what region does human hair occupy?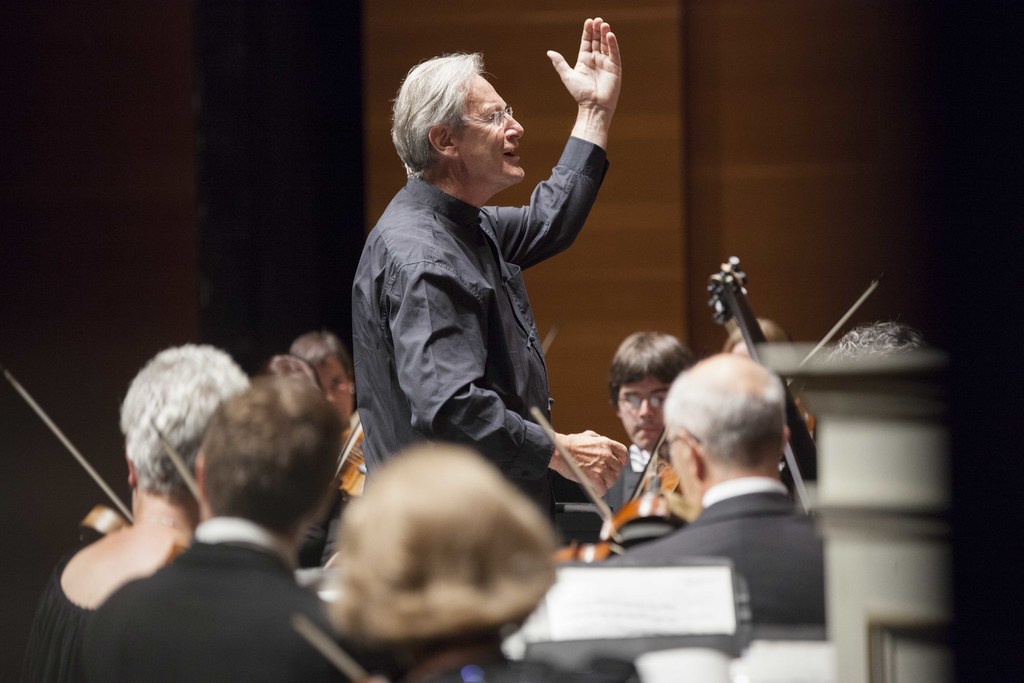
{"x1": 385, "y1": 48, "x2": 496, "y2": 179}.
